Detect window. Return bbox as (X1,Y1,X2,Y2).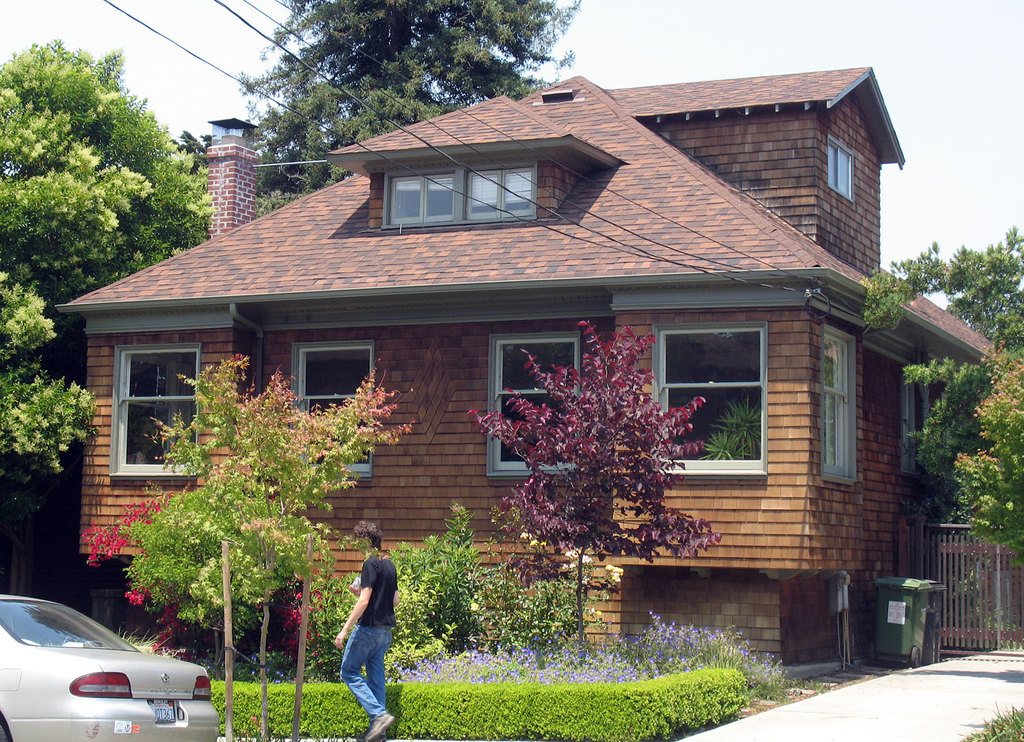
(891,368,937,467).
